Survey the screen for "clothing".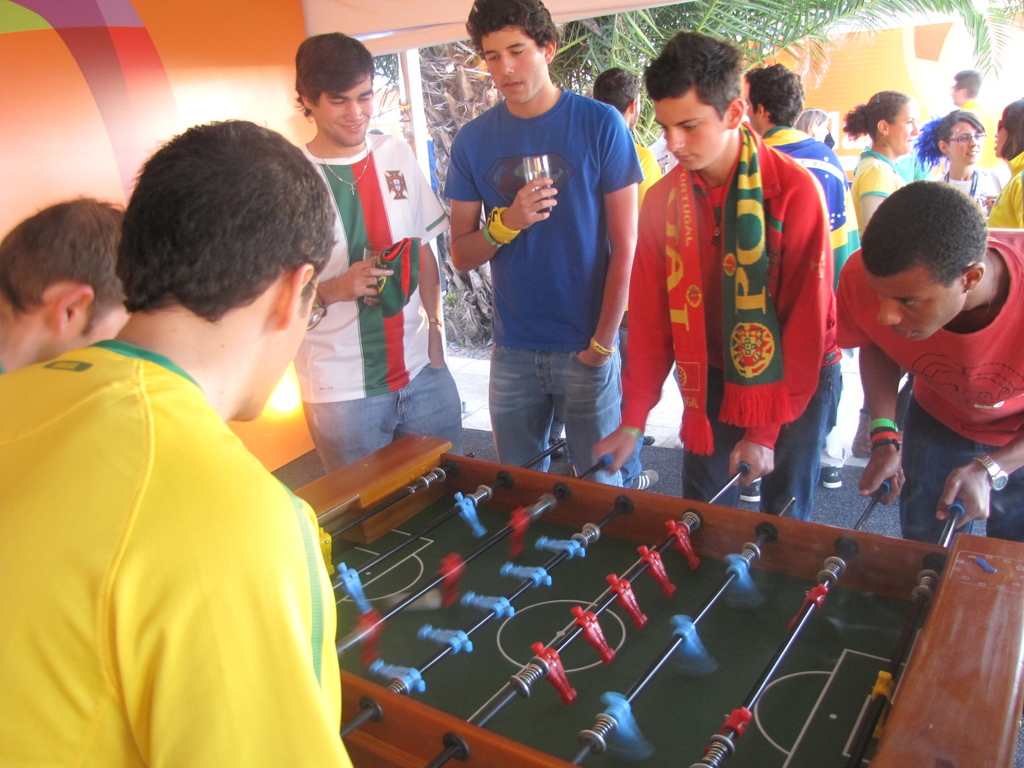
Survey found: (672,362,842,520).
